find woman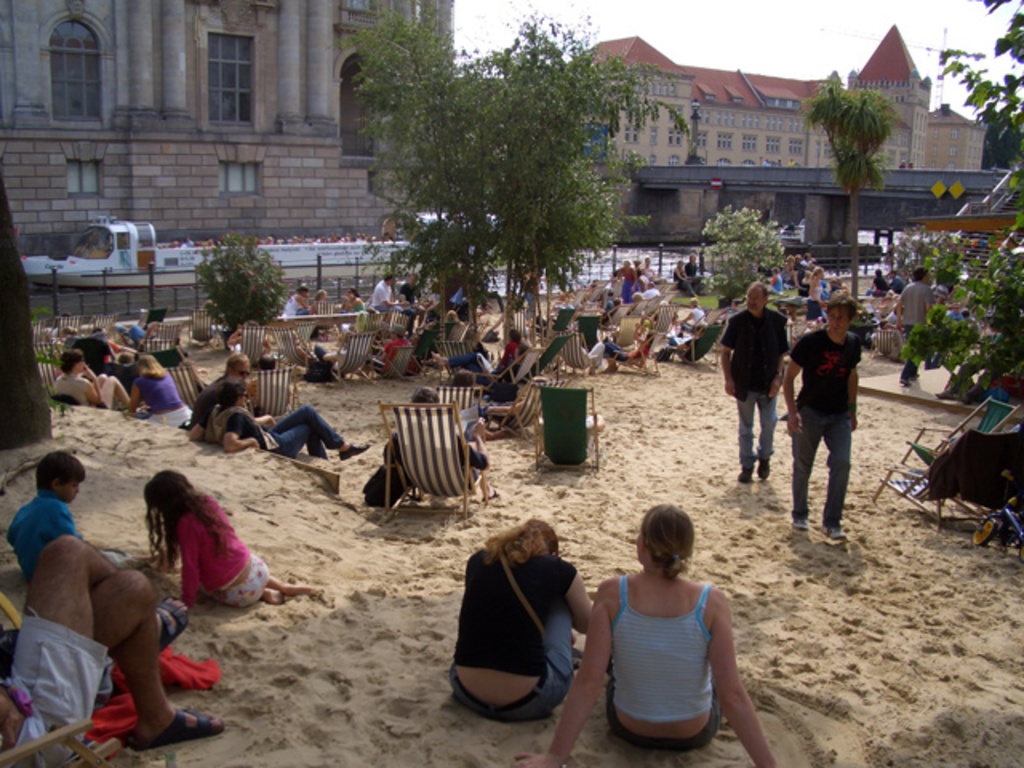
<box>675,259,701,298</box>
